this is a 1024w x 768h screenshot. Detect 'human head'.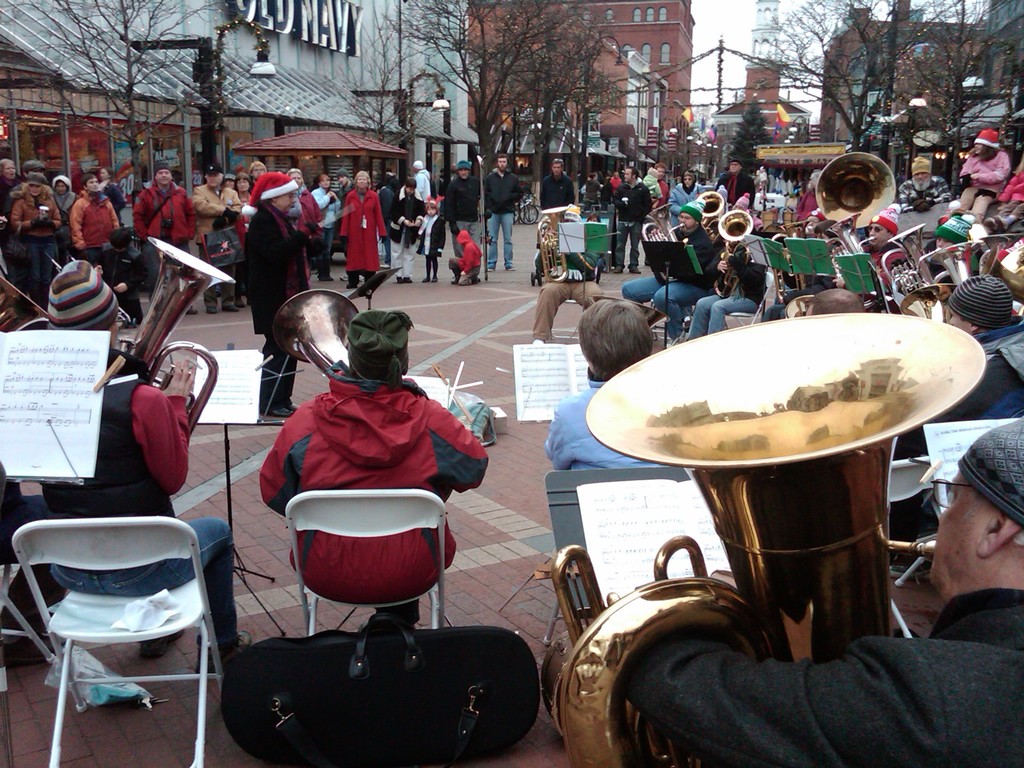
<region>221, 173, 234, 189</region>.
